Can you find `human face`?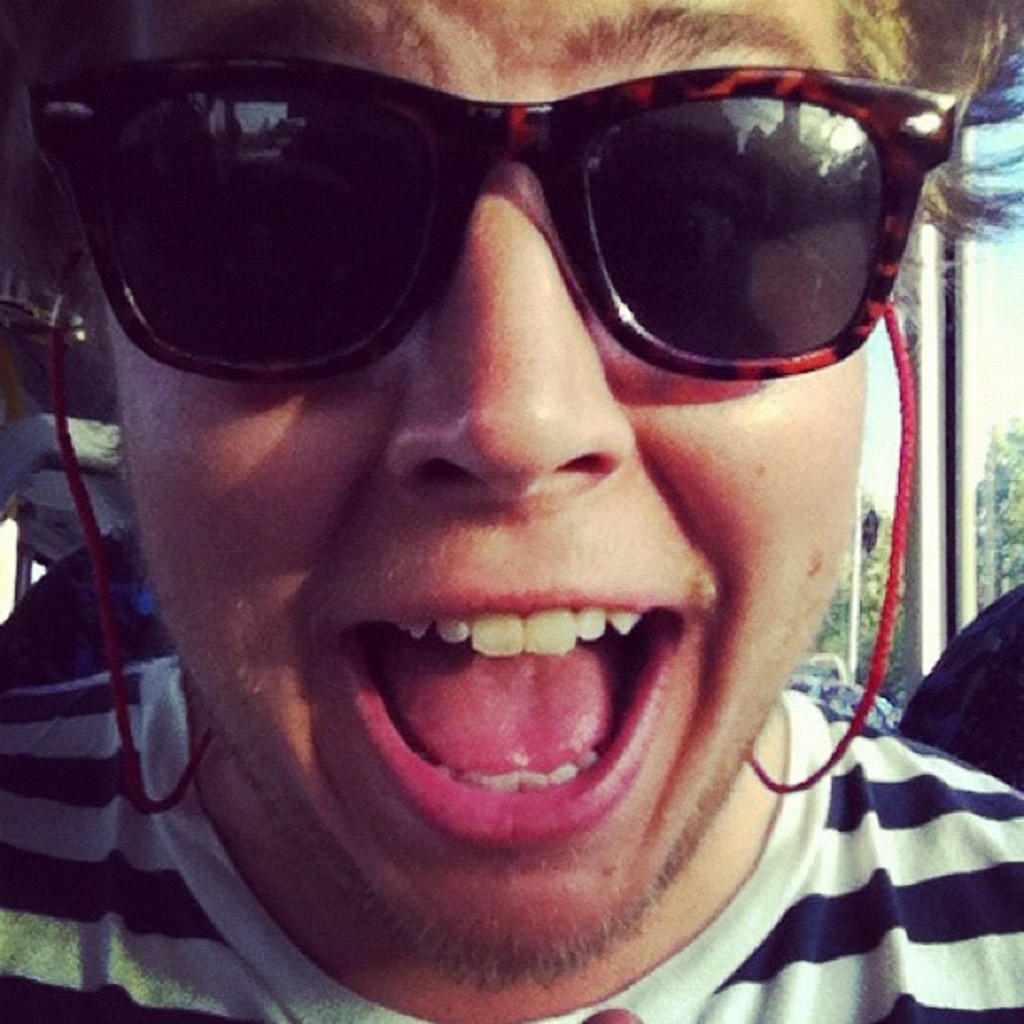
Yes, bounding box: locate(112, 0, 870, 979).
